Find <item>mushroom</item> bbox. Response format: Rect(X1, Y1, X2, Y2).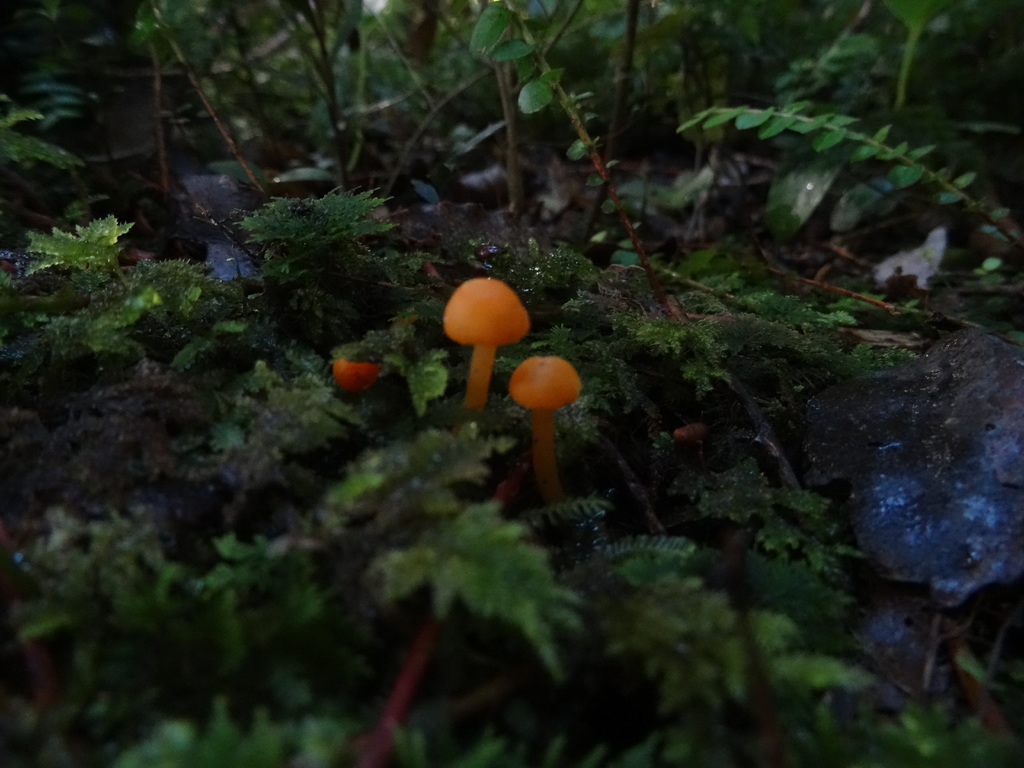
Rect(330, 362, 382, 397).
